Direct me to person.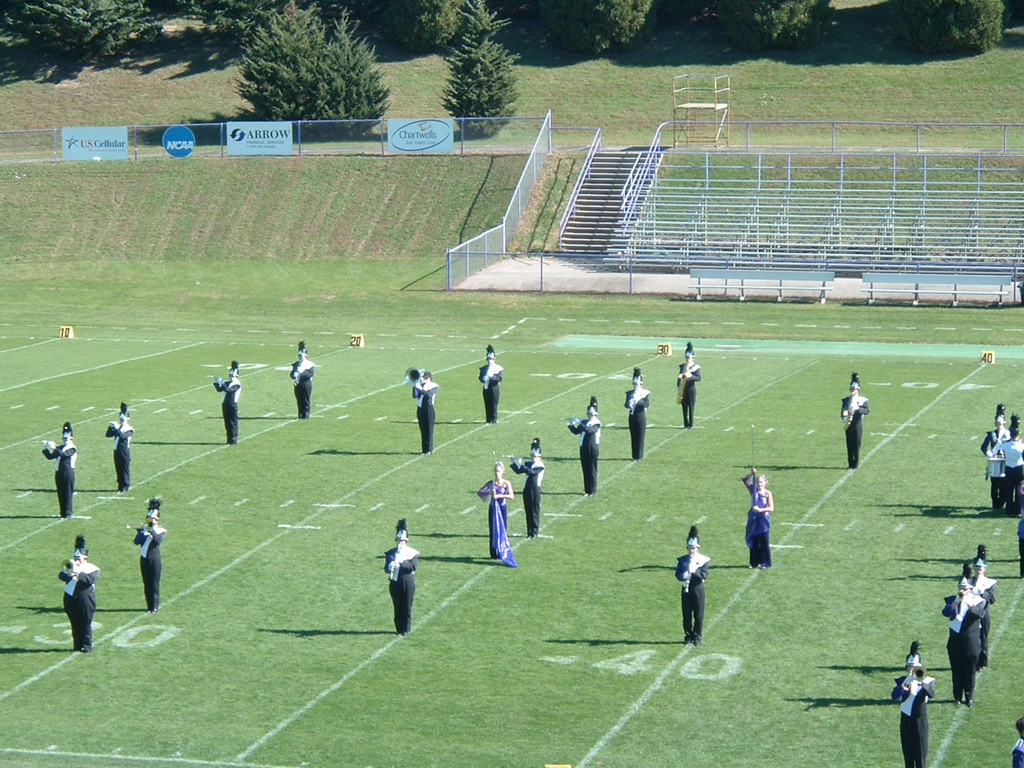
Direction: select_region(676, 353, 703, 429).
